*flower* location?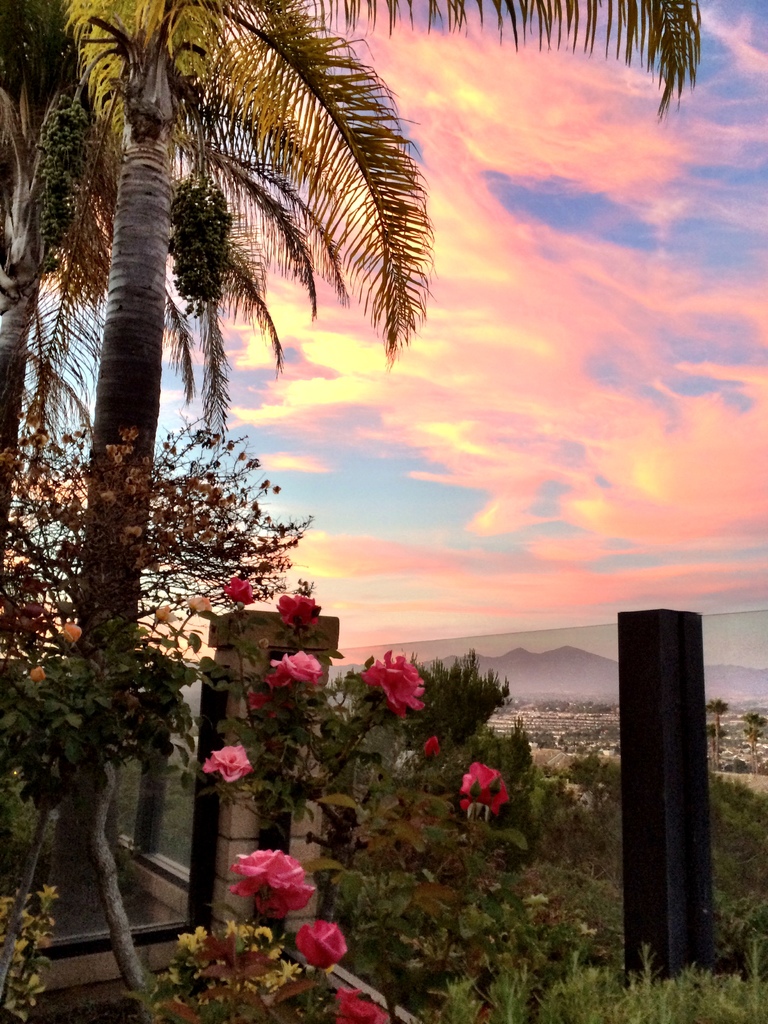
Rect(196, 742, 248, 783)
